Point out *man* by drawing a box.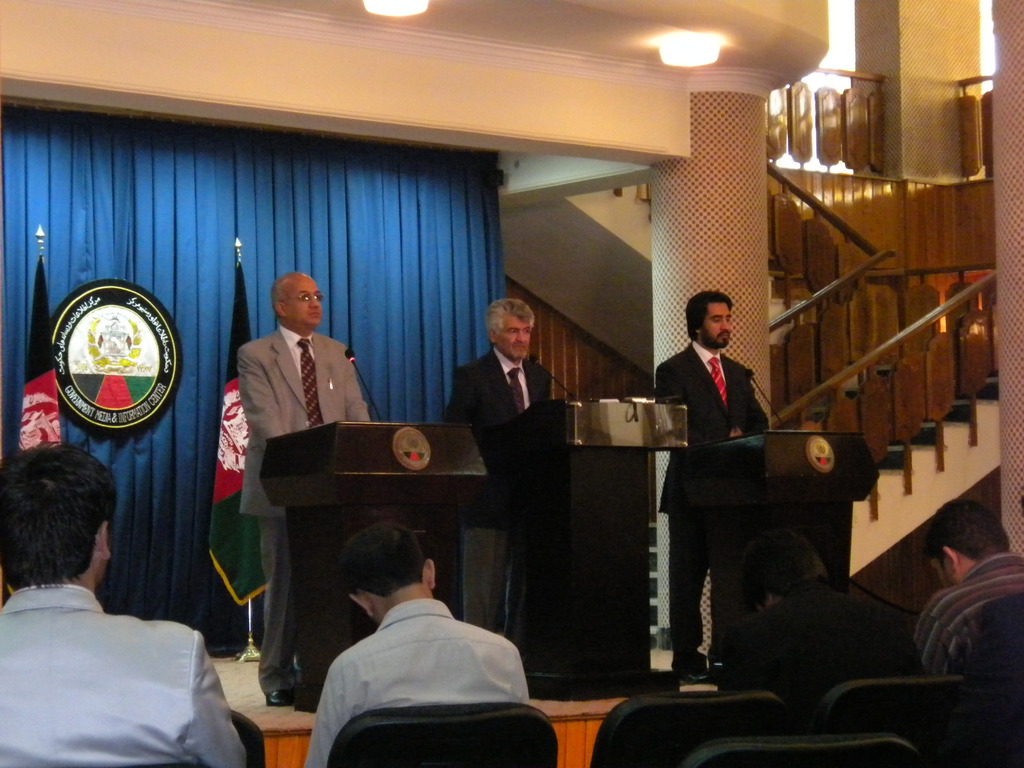
BBox(650, 288, 779, 682).
